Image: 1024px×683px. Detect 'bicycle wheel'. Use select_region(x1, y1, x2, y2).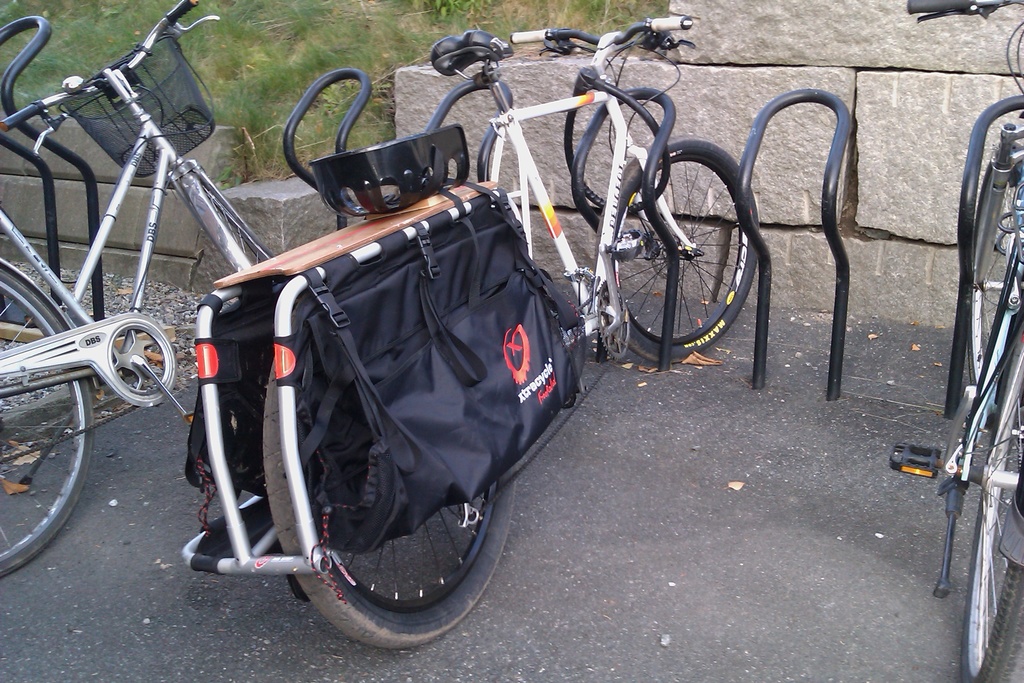
select_region(257, 331, 520, 652).
